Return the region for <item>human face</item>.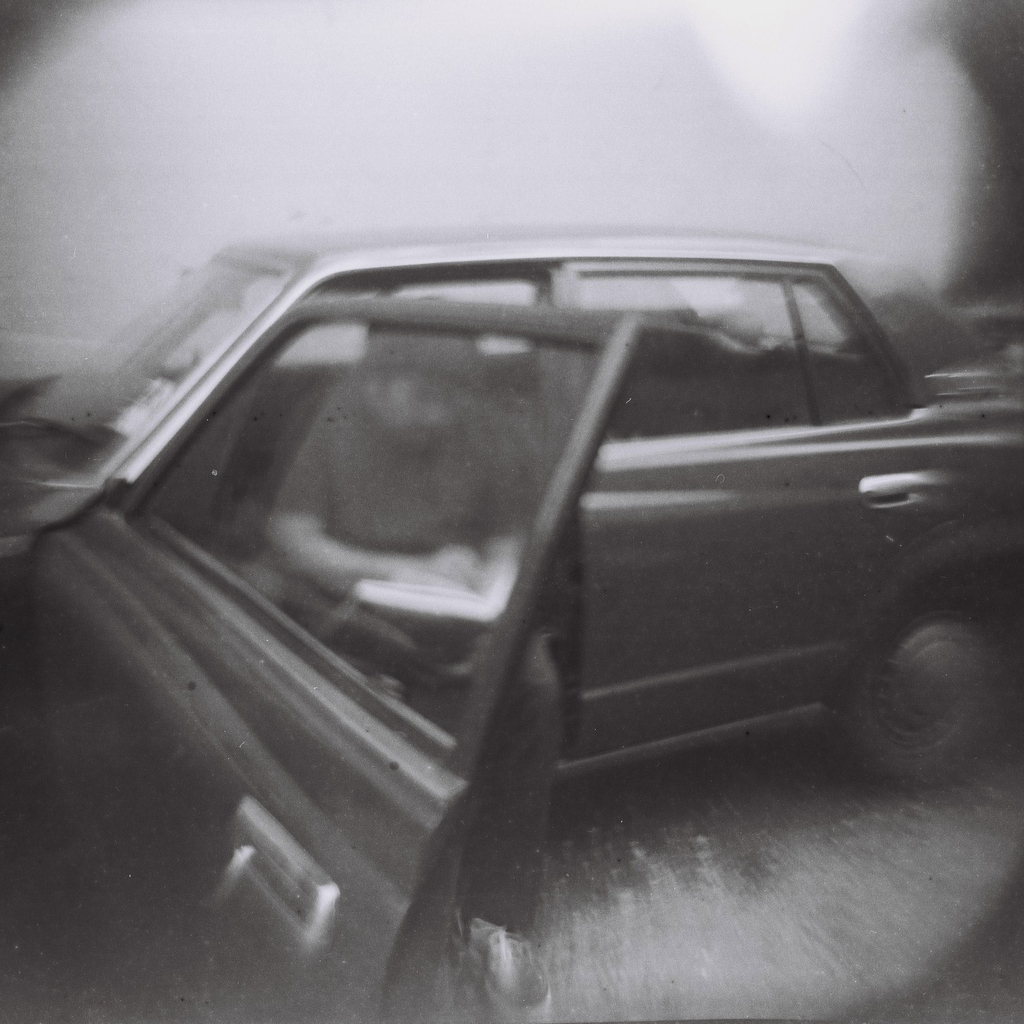
(left=380, top=370, right=458, bottom=446).
